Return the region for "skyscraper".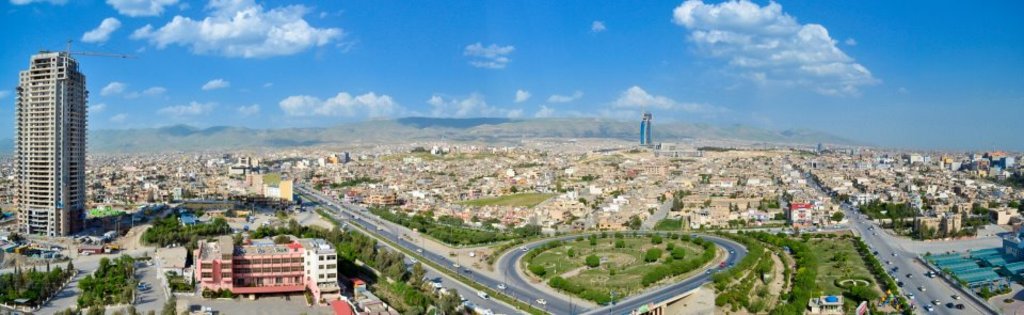
[642, 104, 661, 149].
